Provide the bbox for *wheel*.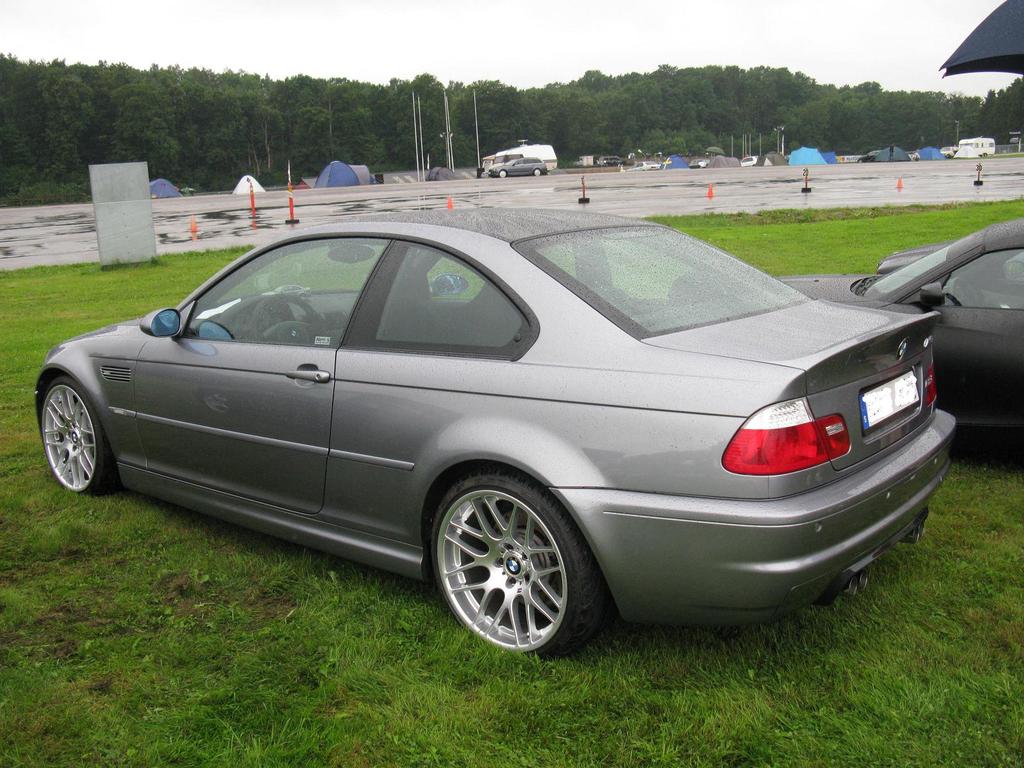
496:170:504:177.
